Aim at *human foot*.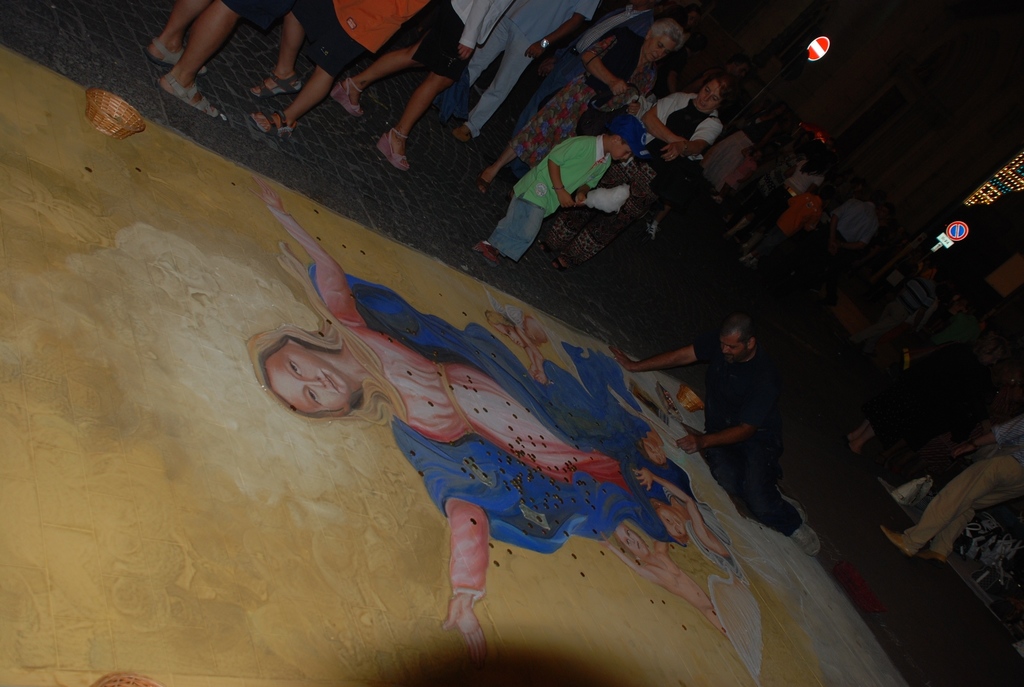
Aimed at {"x1": 328, "y1": 78, "x2": 367, "y2": 115}.
